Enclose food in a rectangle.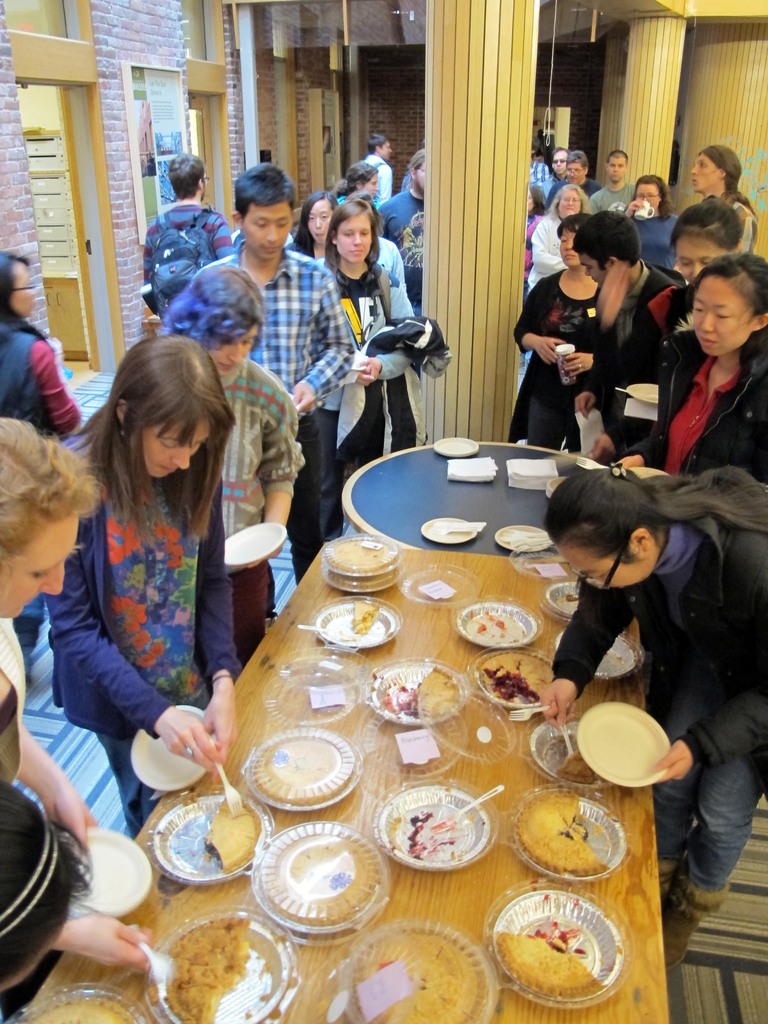
[x1=492, y1=924, x2=611, y2=996].
